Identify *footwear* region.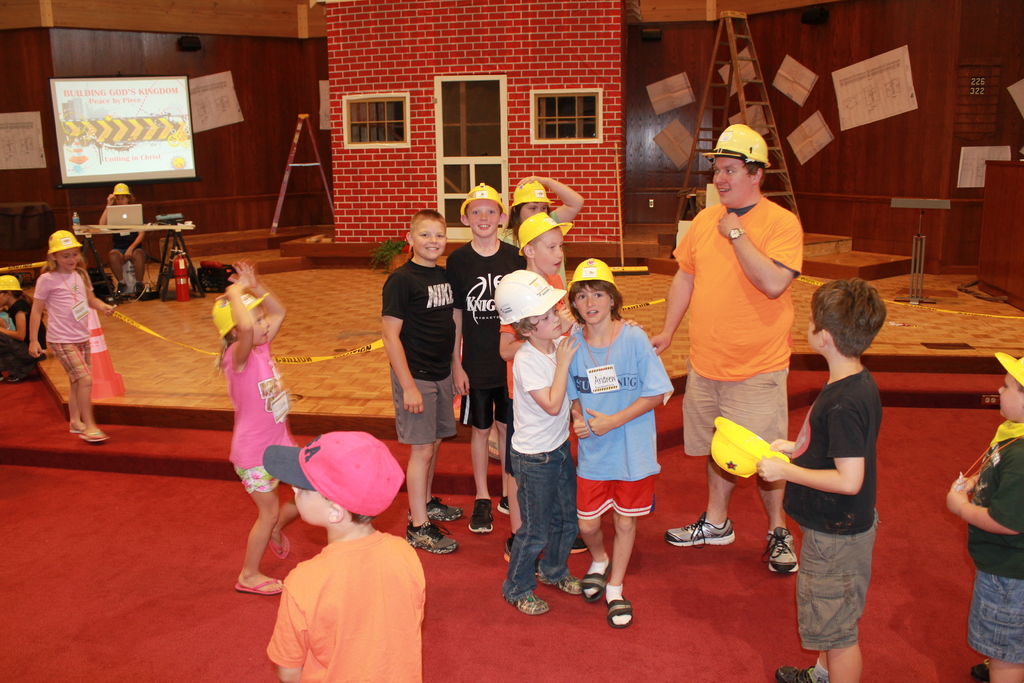
Region: rect(3, 365, 37, 378).
